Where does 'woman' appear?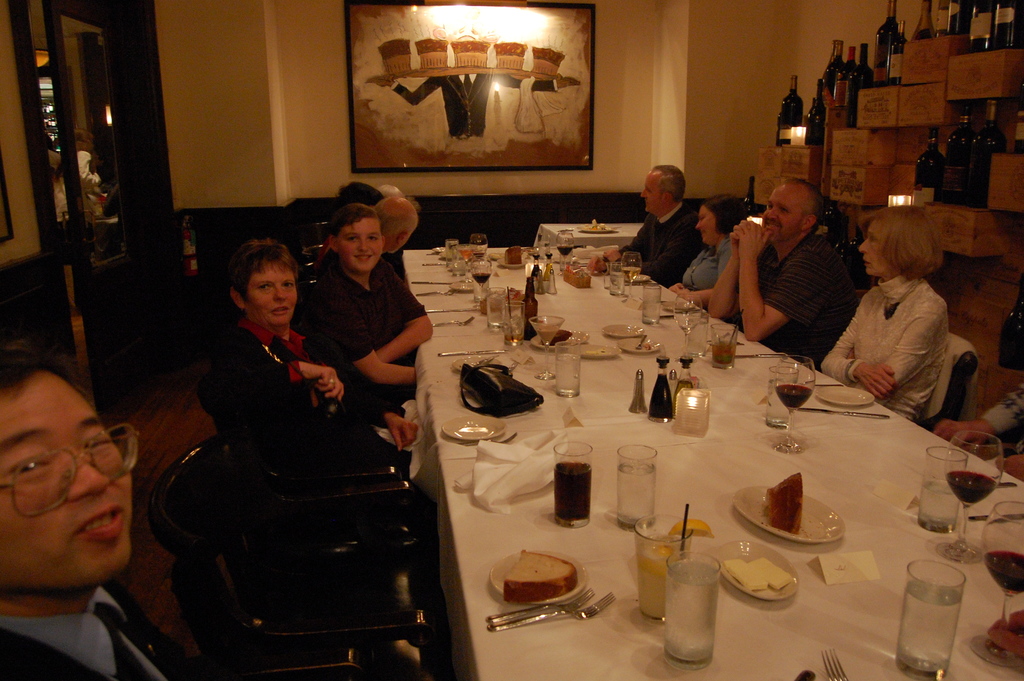
Appears at <box>667,191,747,311</box>.
